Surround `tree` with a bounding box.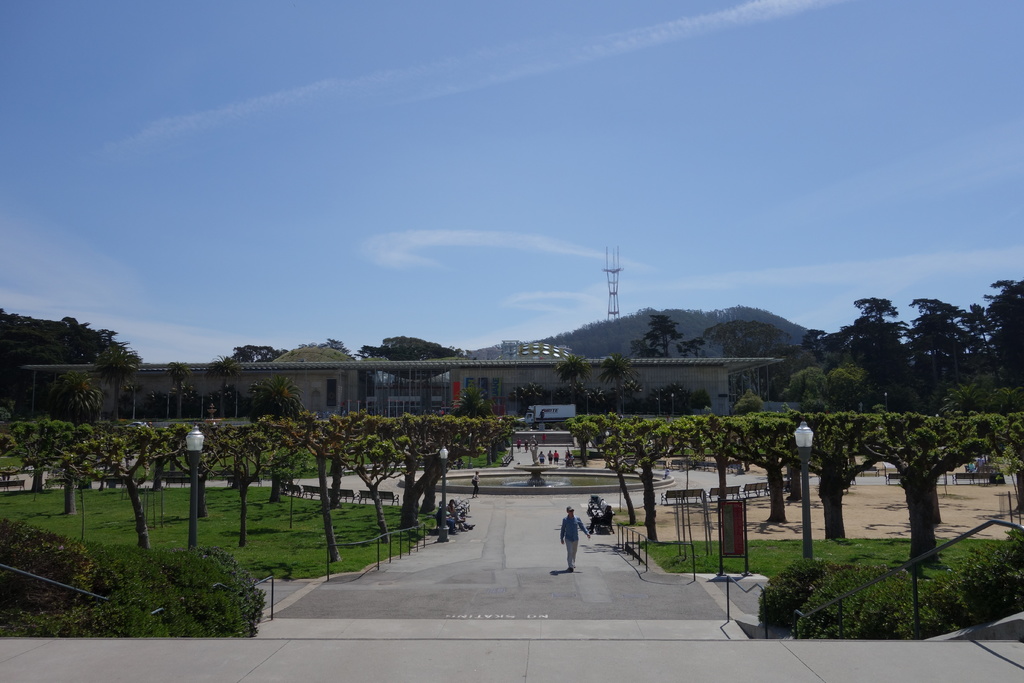
bbox(166, 363, 189, 420).
